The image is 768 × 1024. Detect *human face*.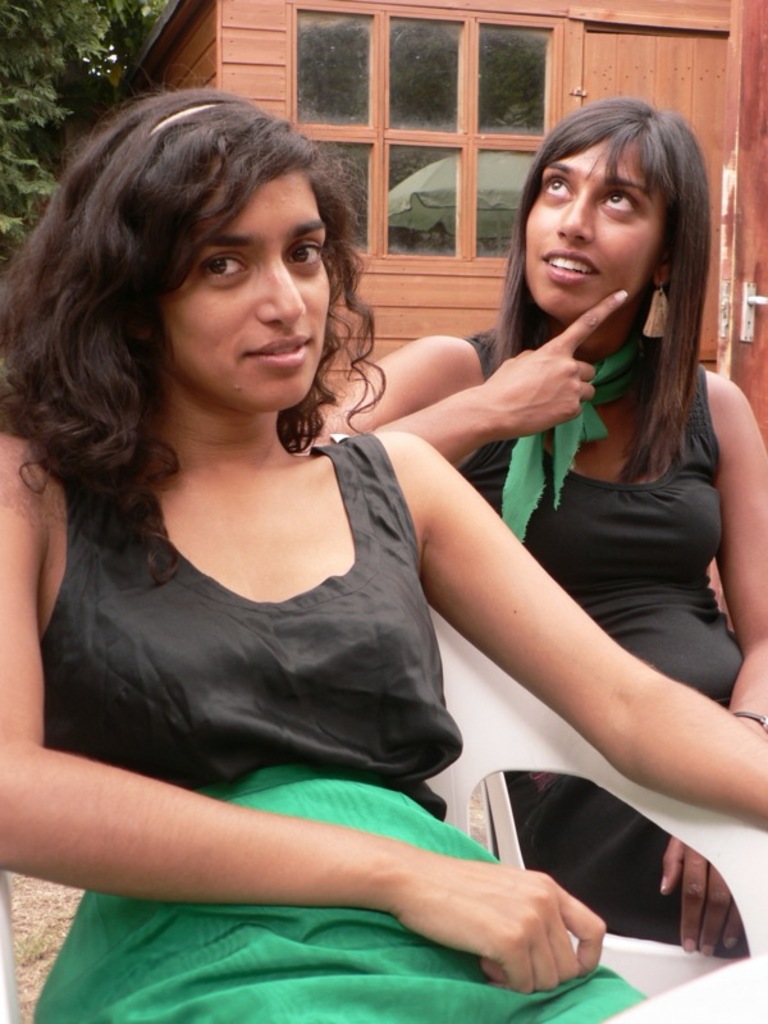
Detection: (134, 150, 333, 408).
